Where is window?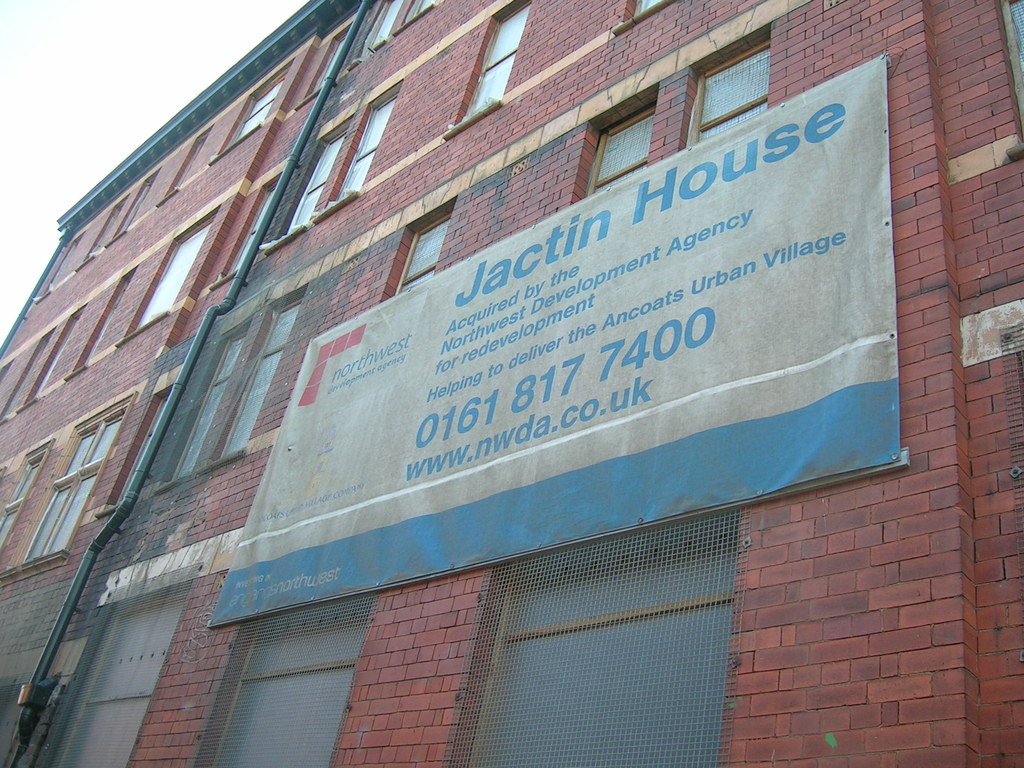
bbox=(609, 0, 680, 35).
